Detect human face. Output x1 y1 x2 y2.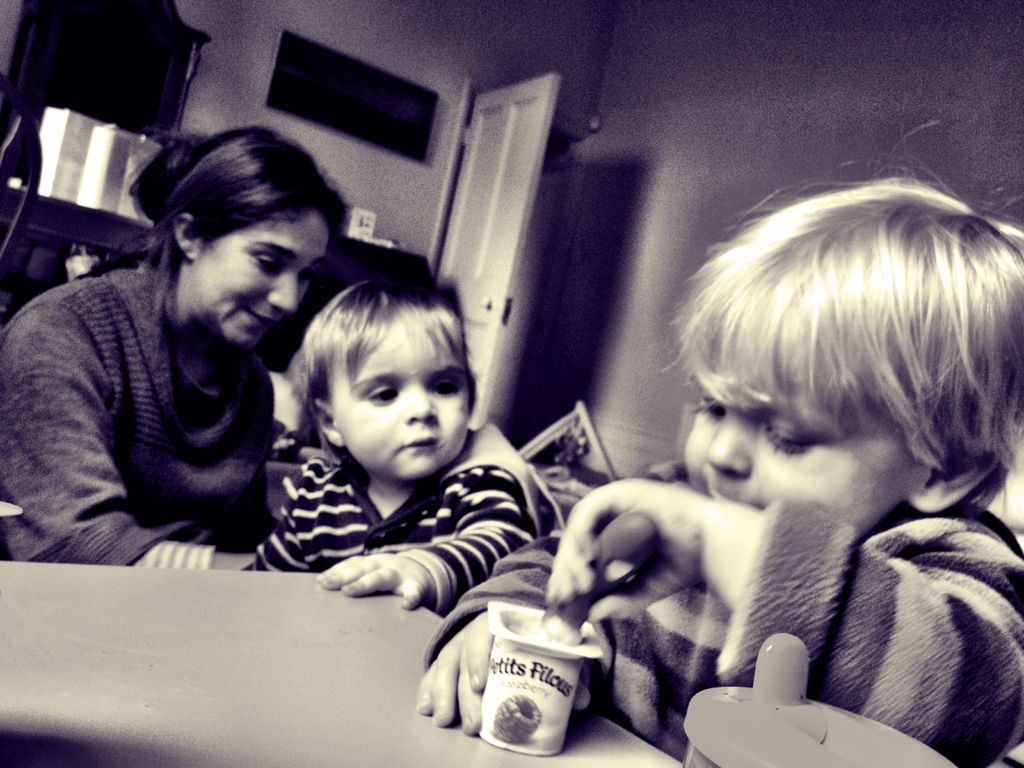
684 332 927 542.
